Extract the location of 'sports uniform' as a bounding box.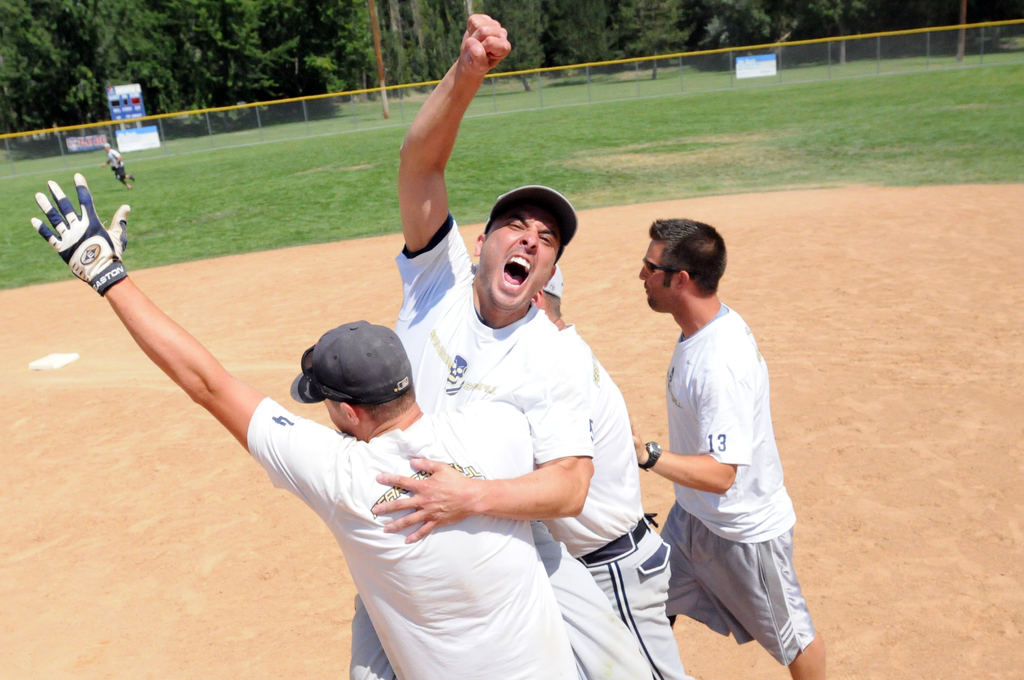
rect(31, 173, 575, 679).
